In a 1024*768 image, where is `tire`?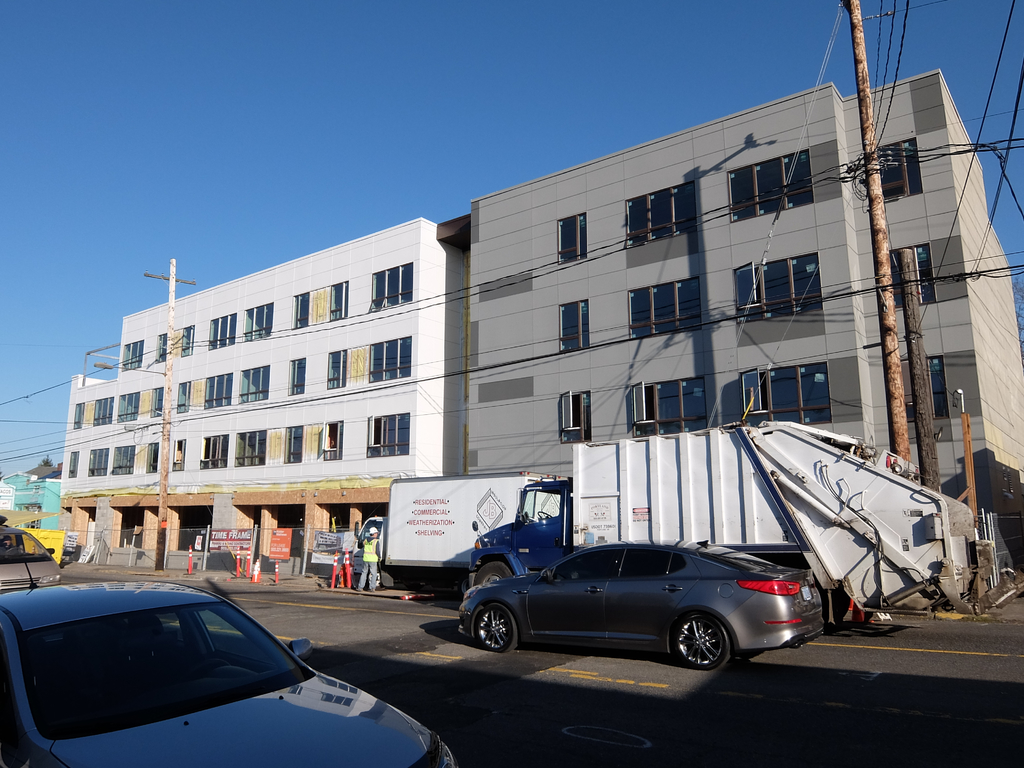
region(470, 562, 509, 584).
